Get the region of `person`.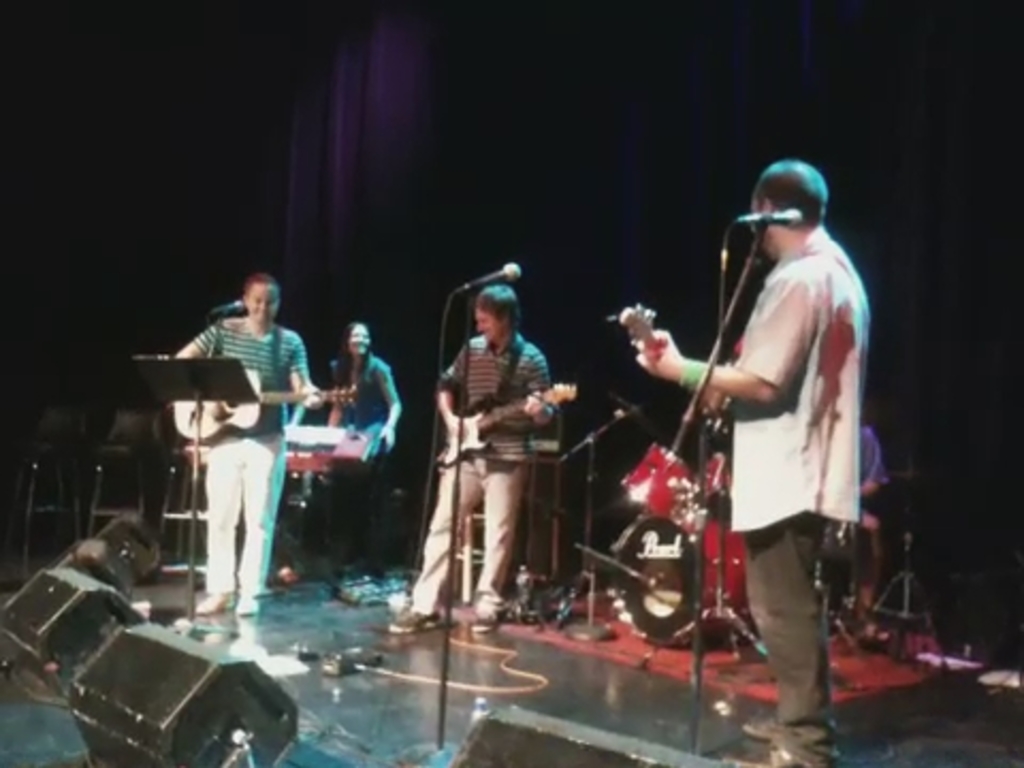
box(832, 420, 887, 631).
